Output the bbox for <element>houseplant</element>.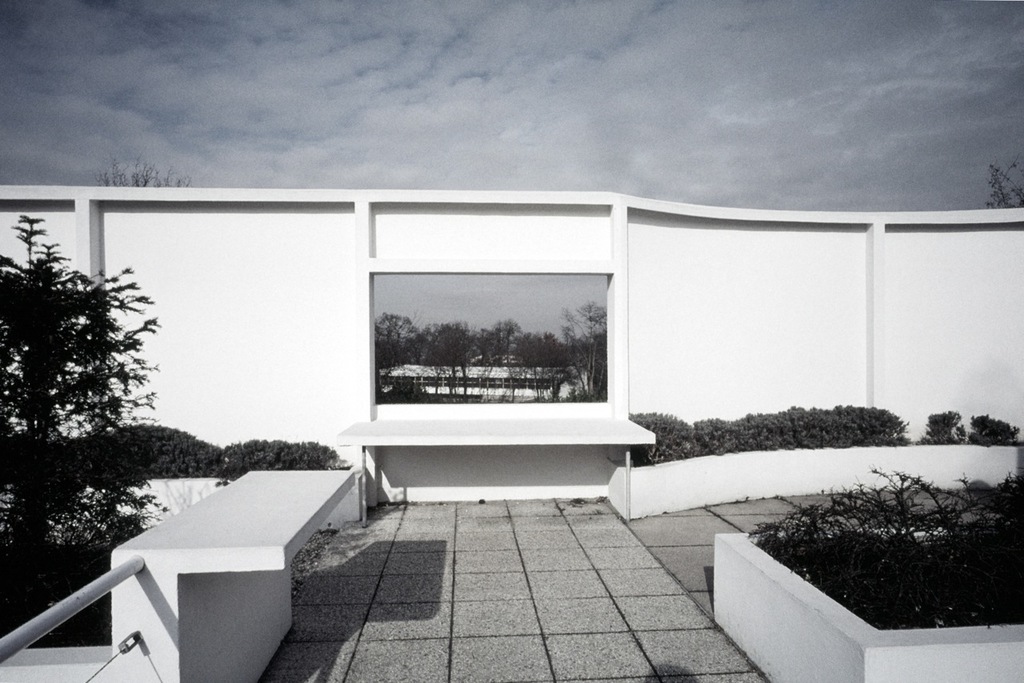
714,448,1023,682.
